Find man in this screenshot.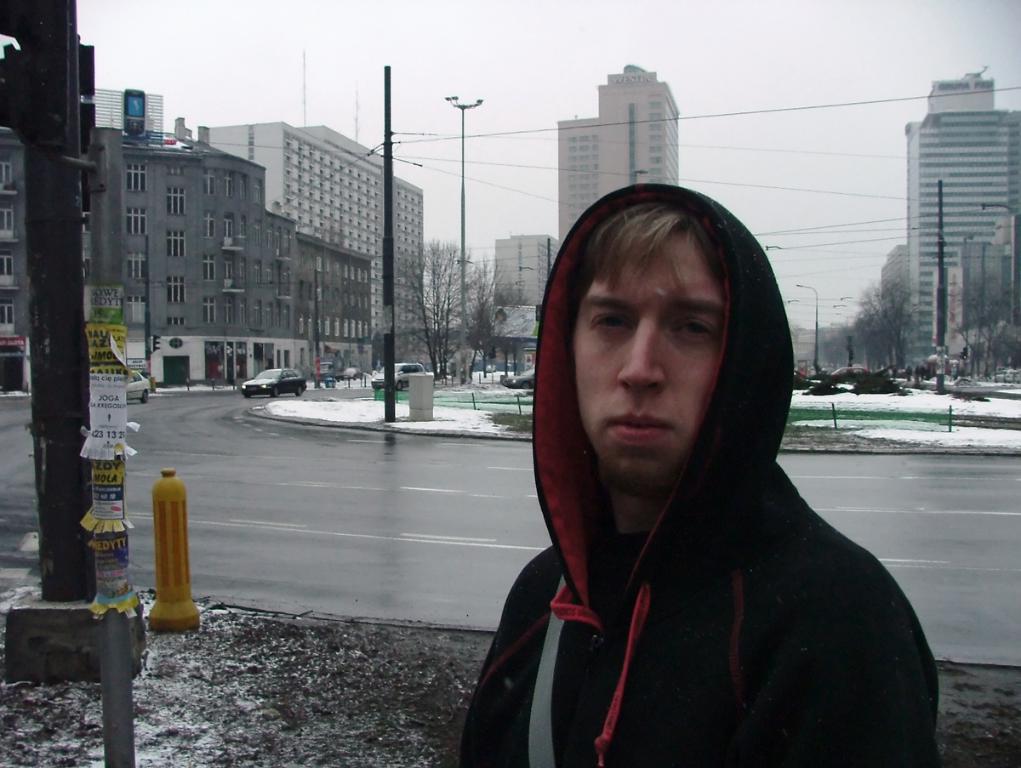
The bounding box for man is <bbox>461, 195, 921, 754</bbox>.
